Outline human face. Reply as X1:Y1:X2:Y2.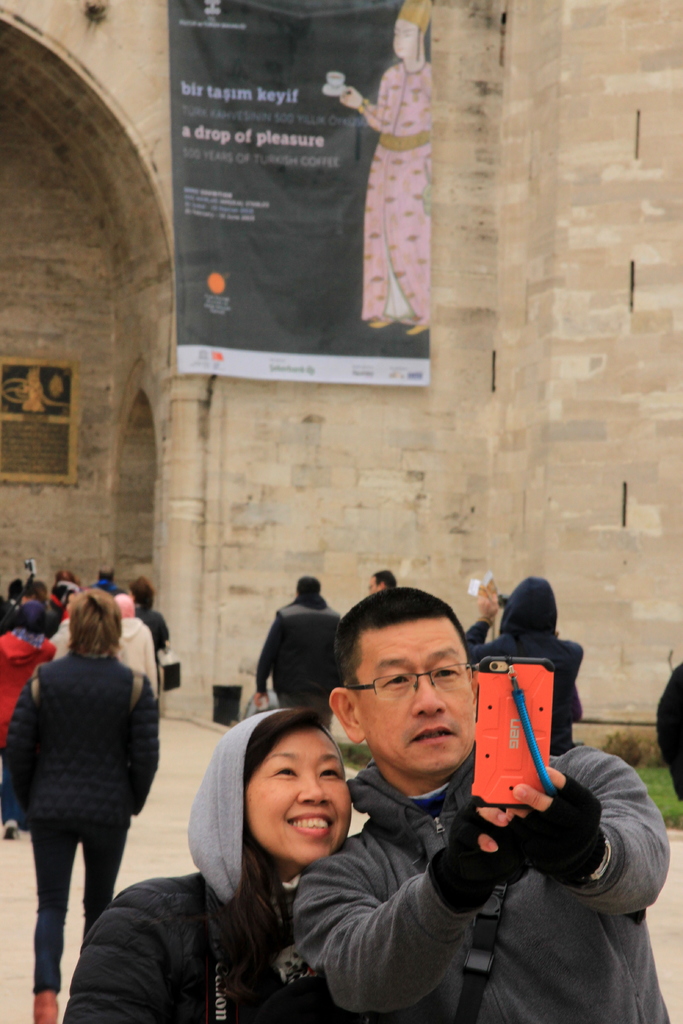
353:607:477:779.
